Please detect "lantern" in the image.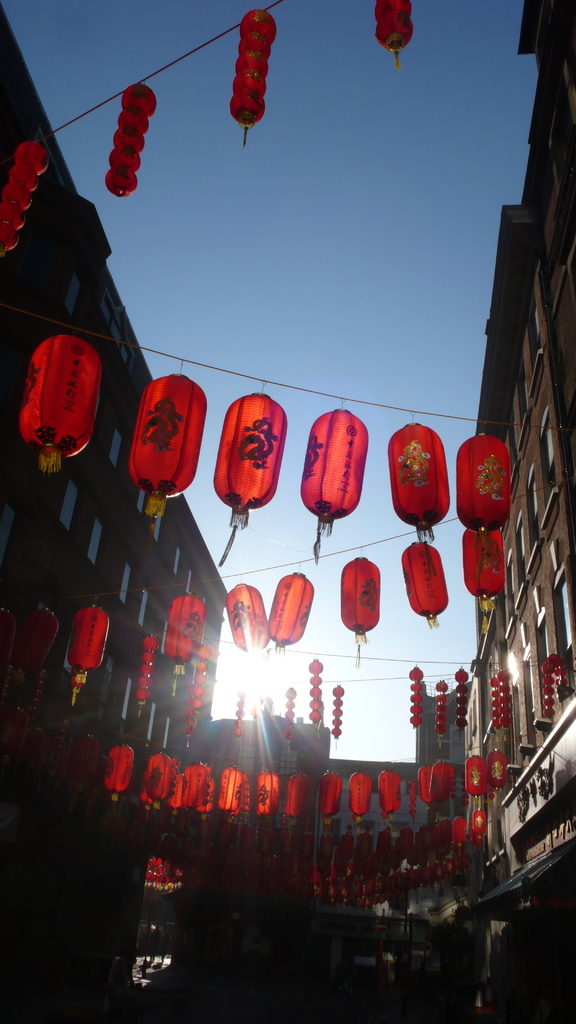
detection(323, 774, 335, 818).
